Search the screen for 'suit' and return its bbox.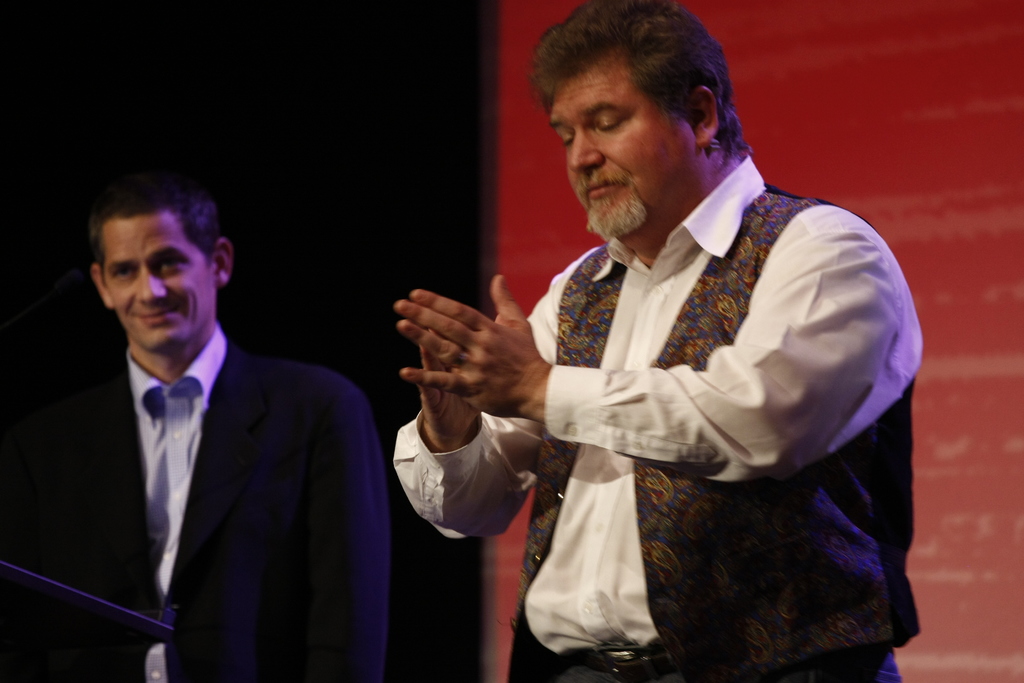
Found: box=[0, 340, 390, 682].
